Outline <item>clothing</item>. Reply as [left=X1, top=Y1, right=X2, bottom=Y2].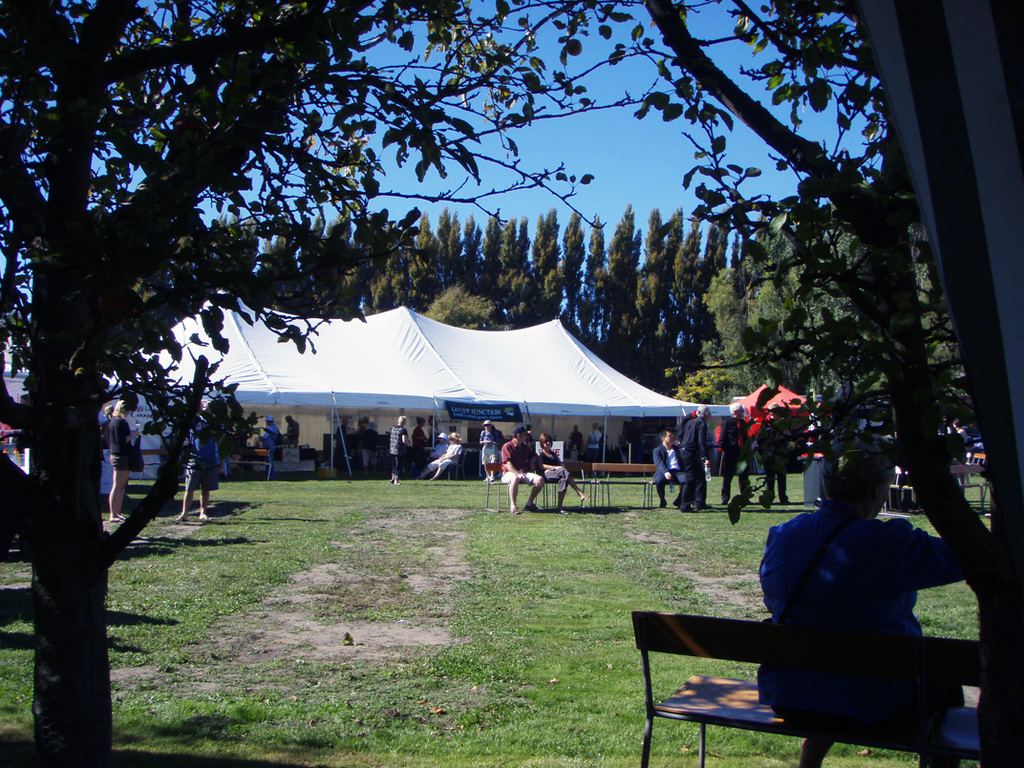
[left=109, top=411, right=141, bottom=471].
